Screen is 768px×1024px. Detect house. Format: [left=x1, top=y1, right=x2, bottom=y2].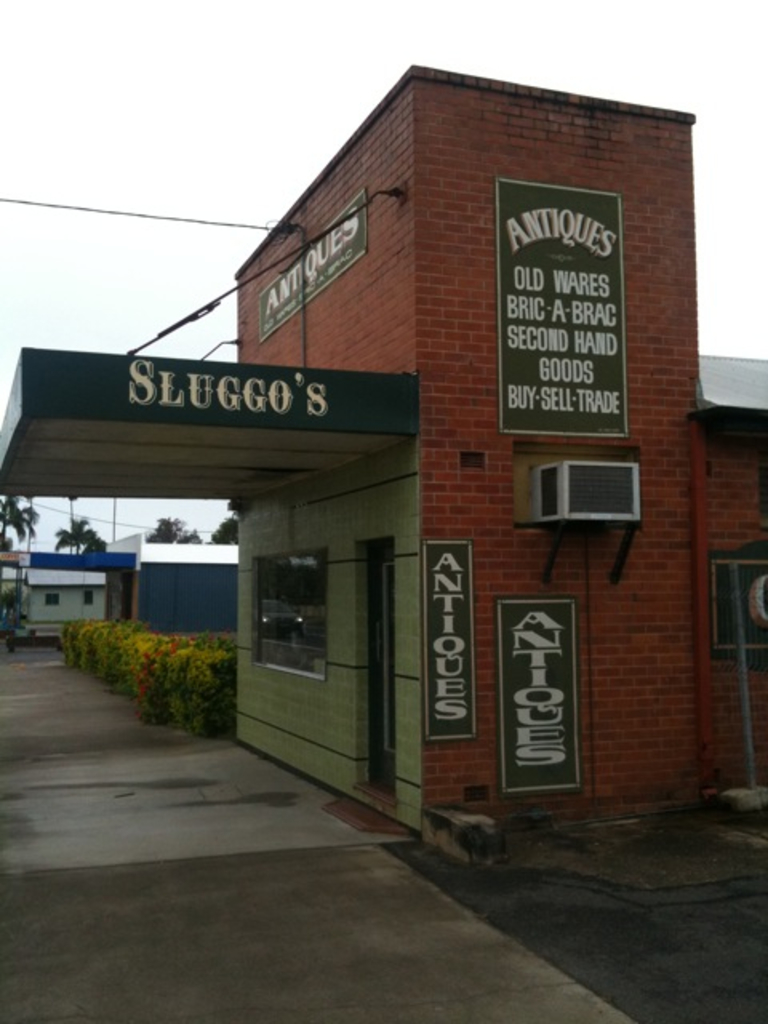
[left=114, top=522, right=246, bottom=646].
